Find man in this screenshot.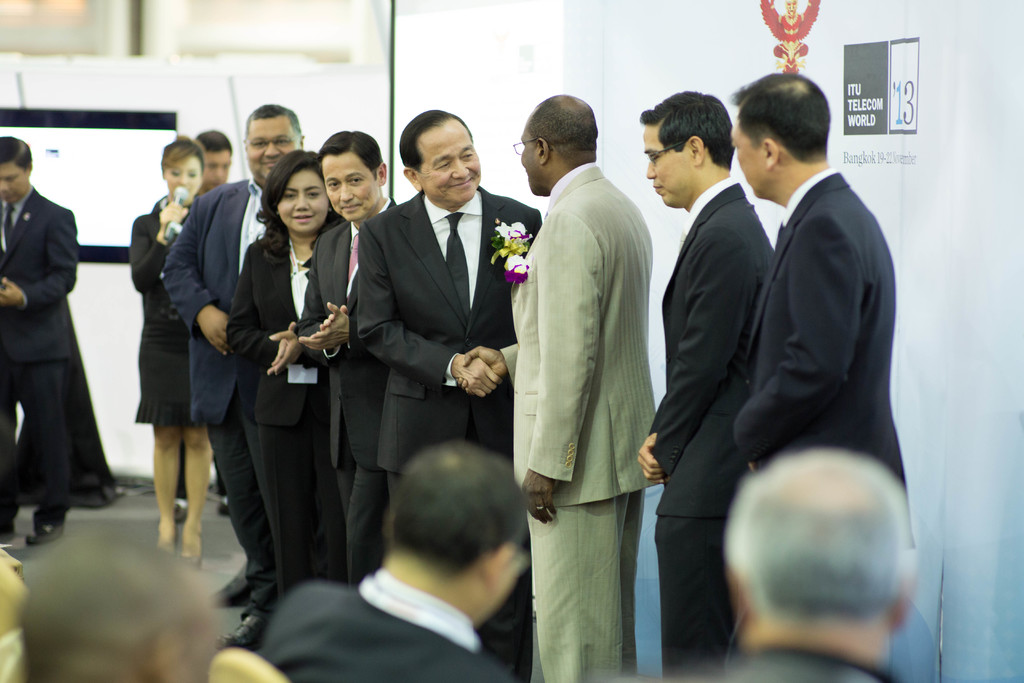
The bounding box for man is <region>173, 133, 234, 522</region>.
